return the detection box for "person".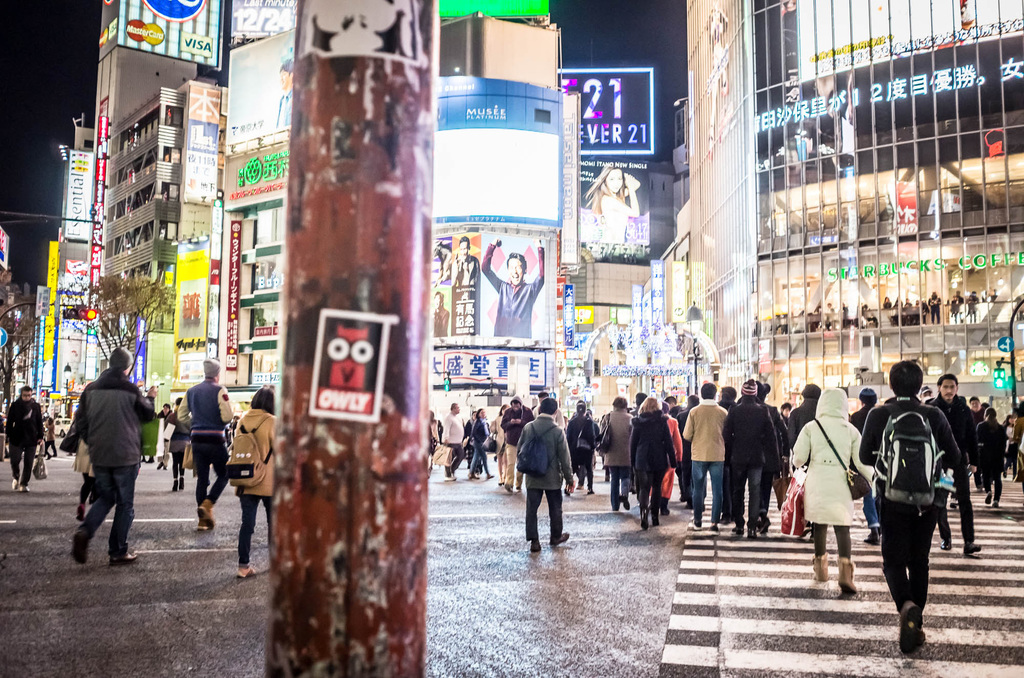
[426, 243, 446, 287].
